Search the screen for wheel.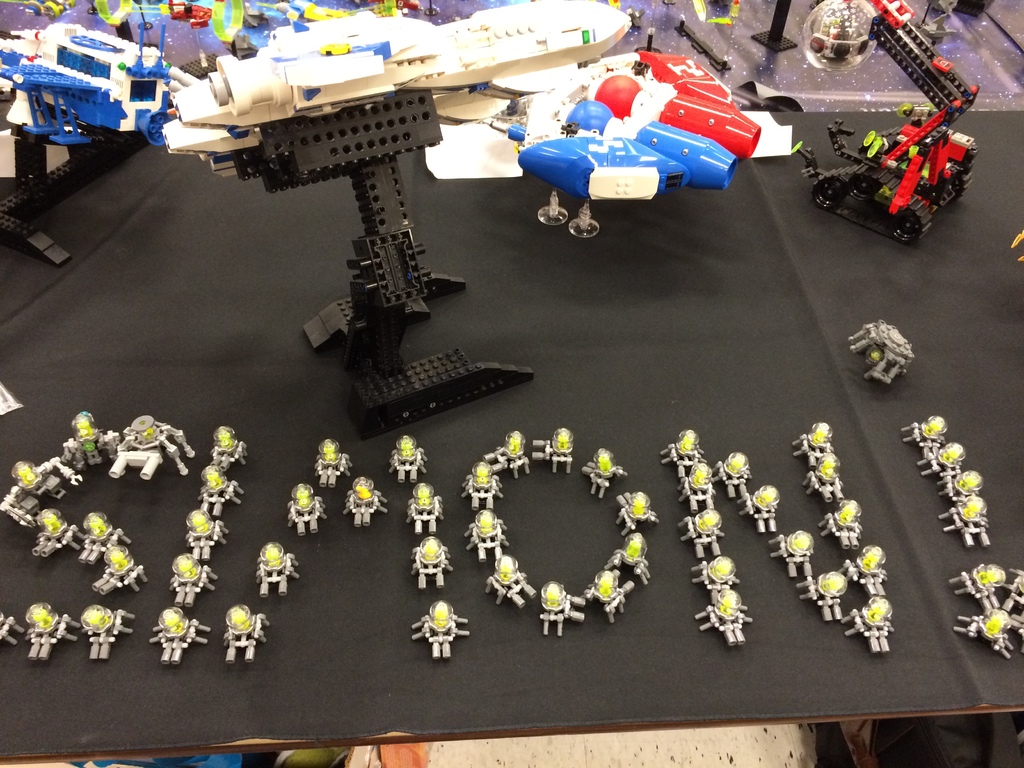
Found at x1=537 y1=205 x2=568 y2=226.
